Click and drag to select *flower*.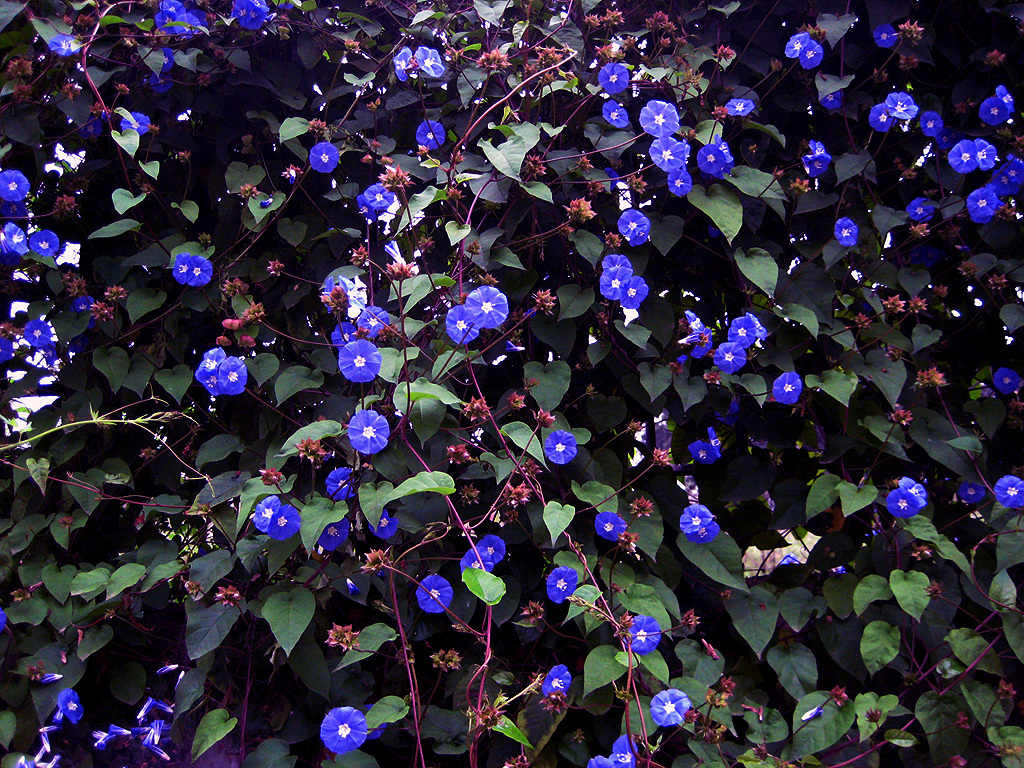
Selection: select_region(684, 700, 733, 730).
